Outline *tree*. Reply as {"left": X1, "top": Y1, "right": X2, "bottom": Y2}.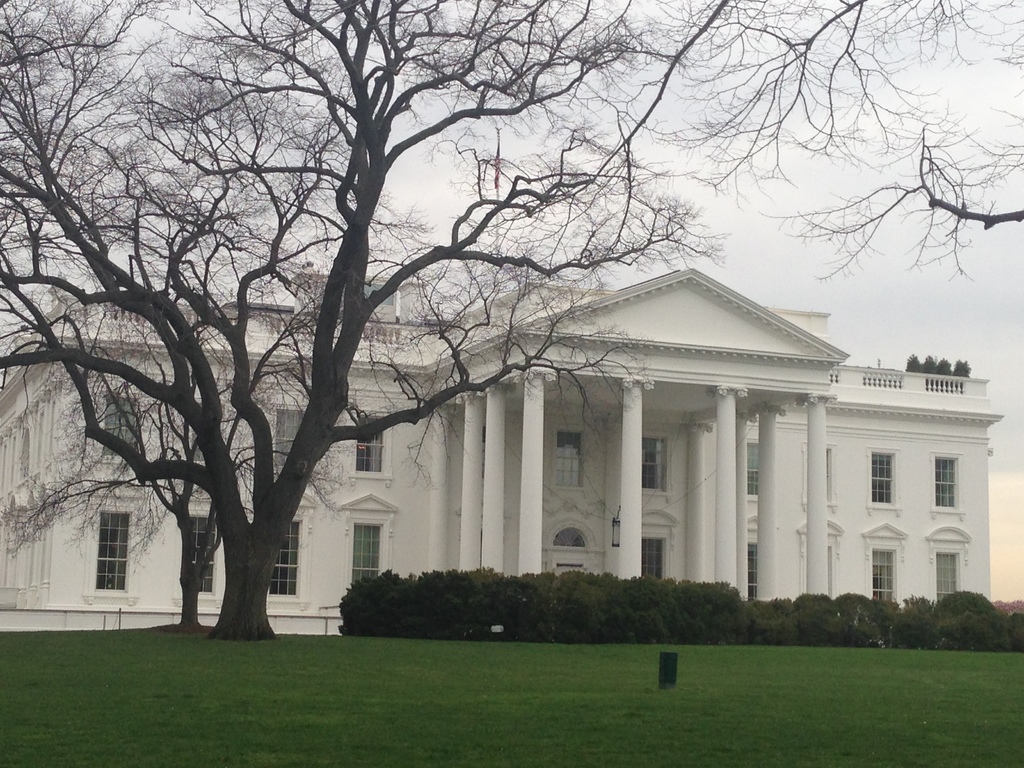
{"left": 40, "top": 43, "right": 964, "bottom": 680}.
